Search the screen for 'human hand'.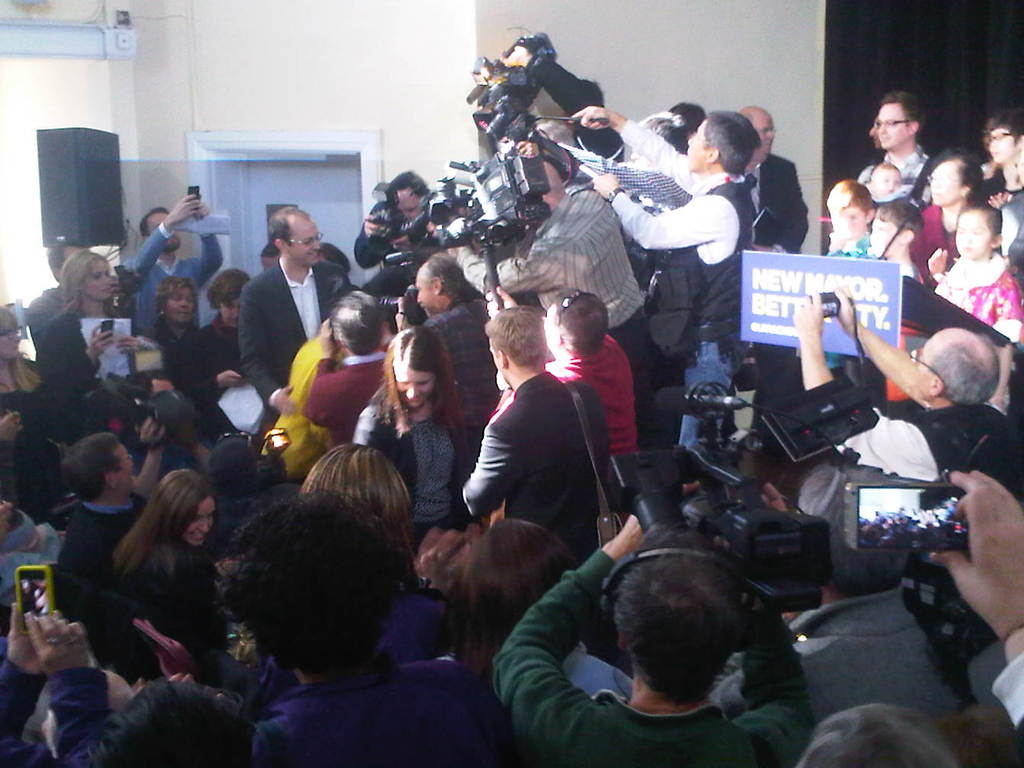
Found at <region>360, 211, 382, 240</region>.
